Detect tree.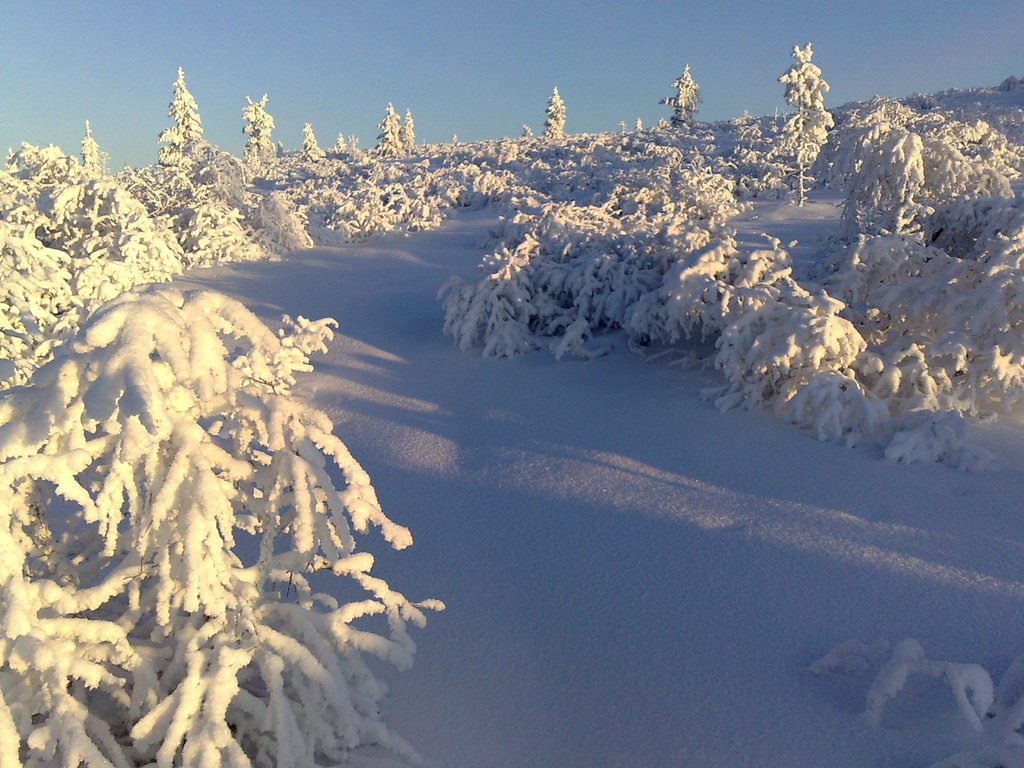
Detected at (77,120,96,170).
